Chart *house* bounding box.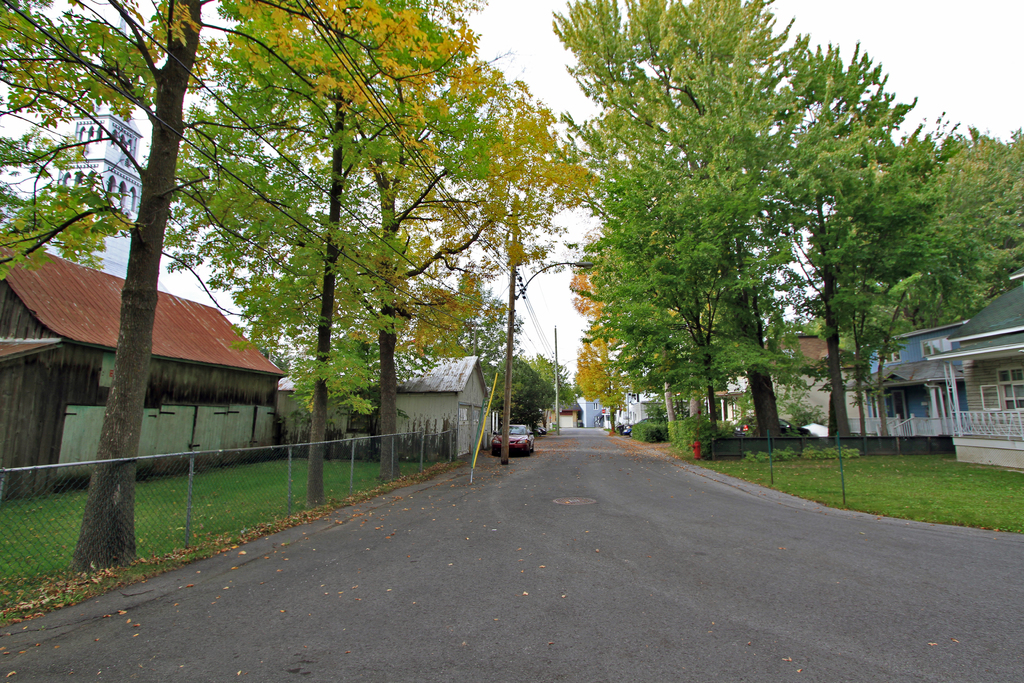
Charted: 707 330 847 453.
